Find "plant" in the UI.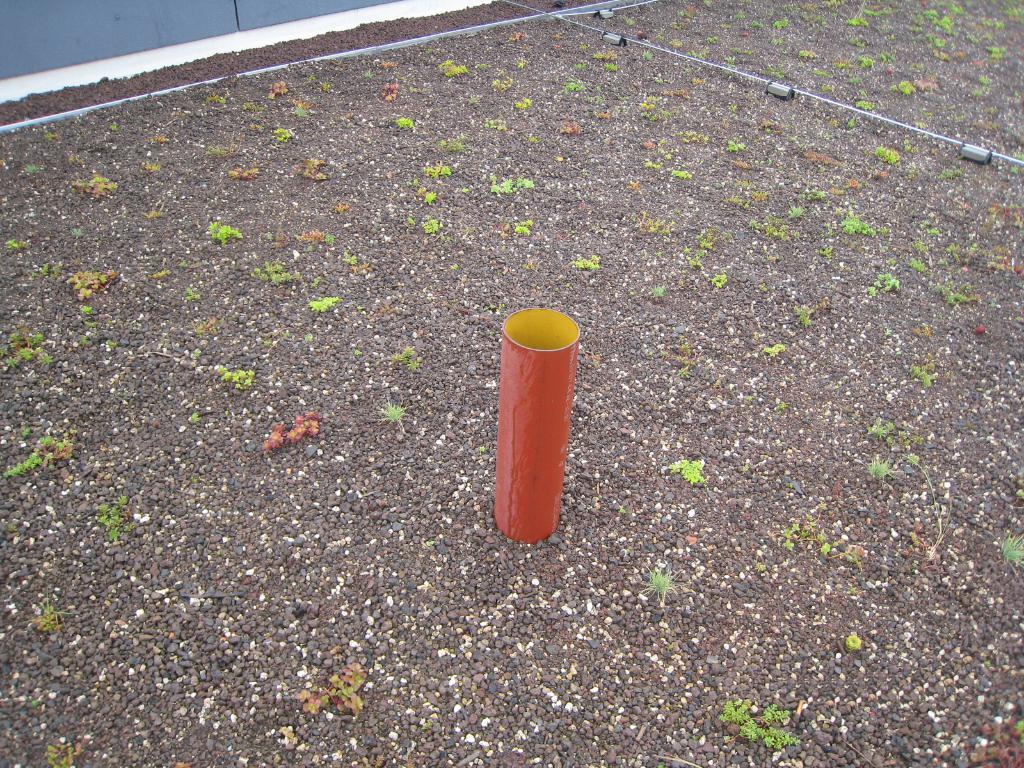
UI element at BBox(591, 48, 621, 73).
